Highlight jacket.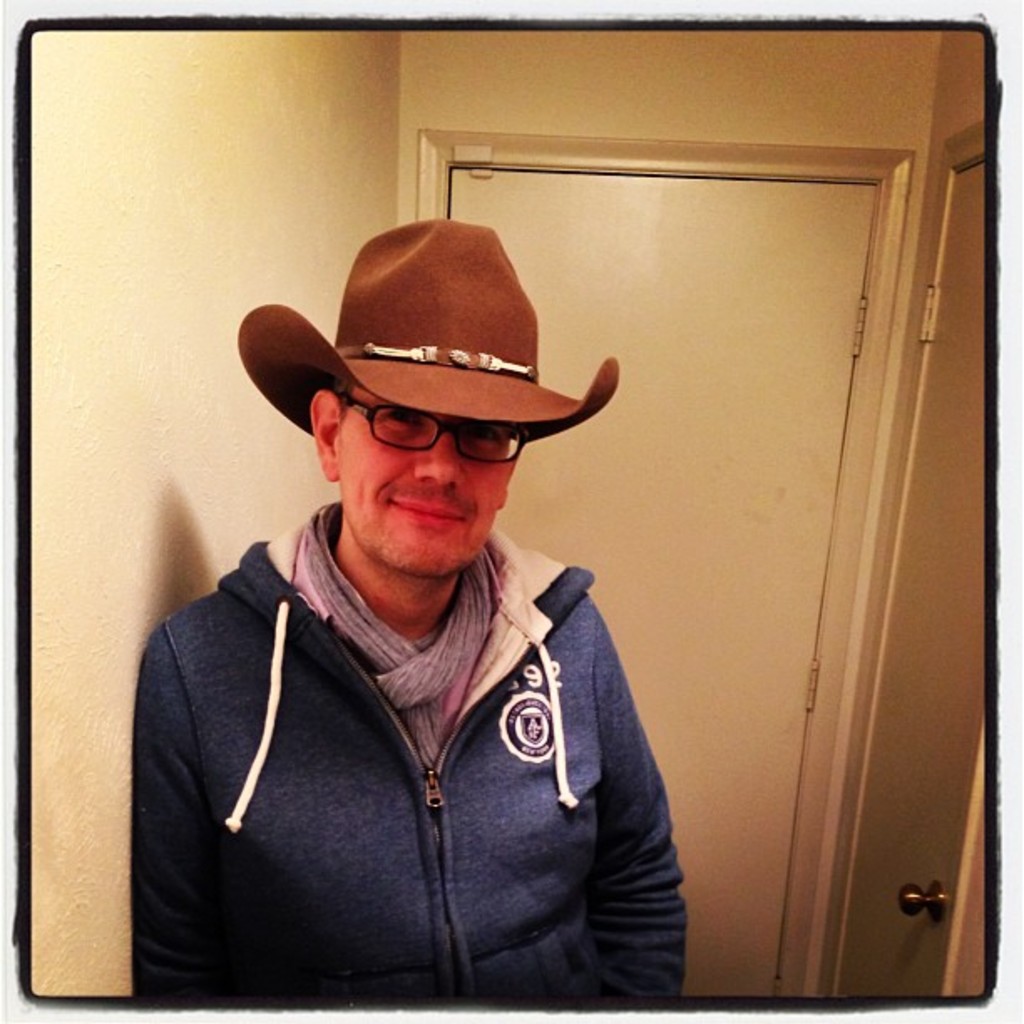
Highlighted region: left=110, top=448, right=698, bottom=1023.
